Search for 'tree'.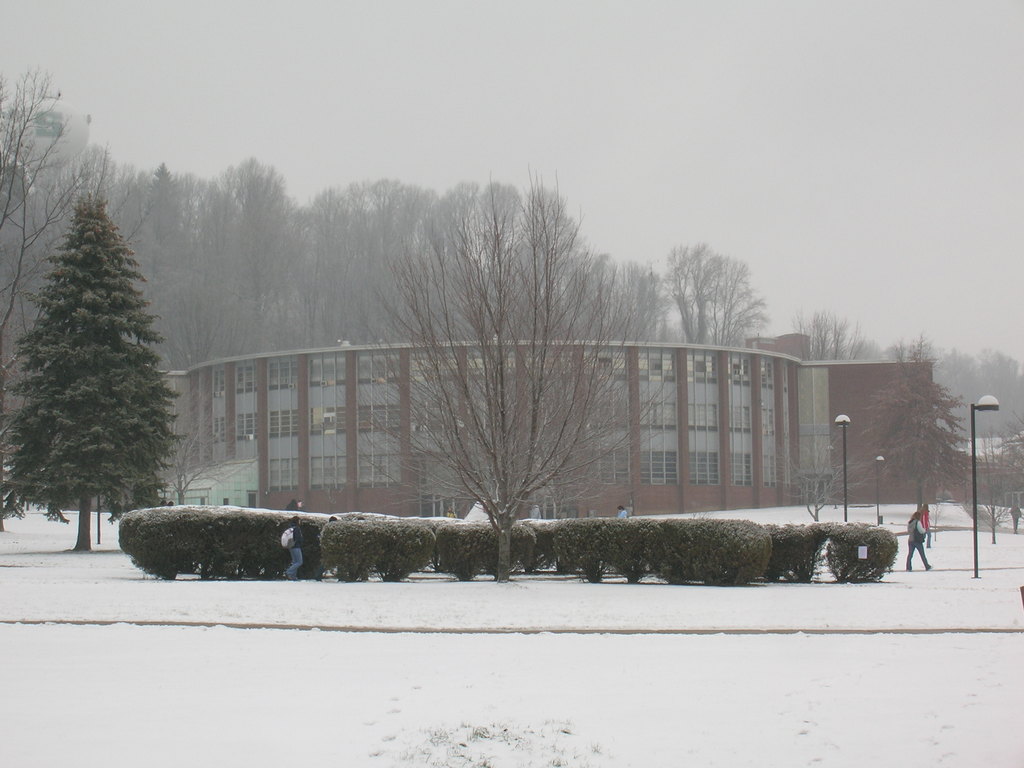
Found at bbox(775, 292, 856, 359).
